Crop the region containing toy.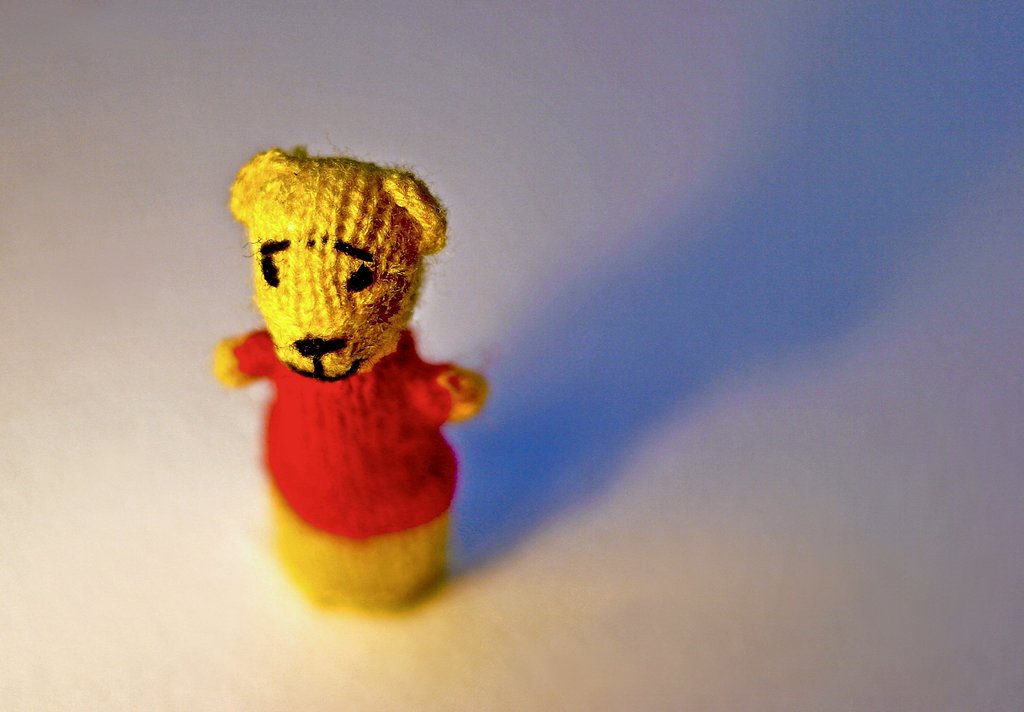
Crop region: <box>217,150,483,615</box>.
